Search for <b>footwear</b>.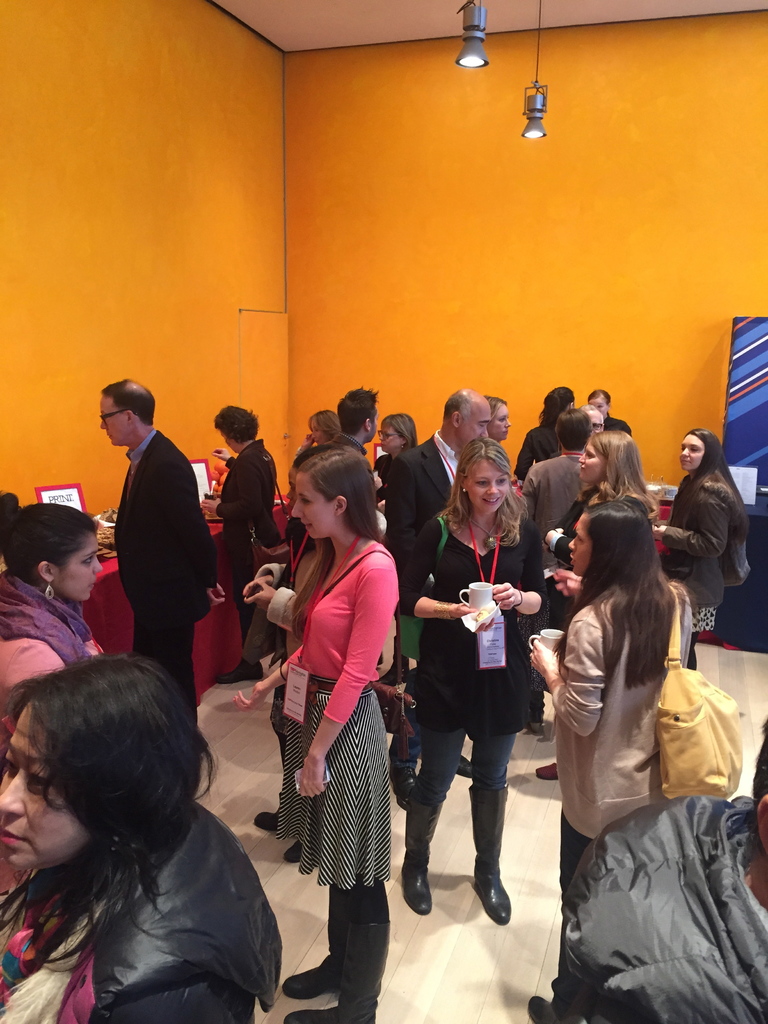
Found at {"left": 529, "top": 991, "right": 559, "bottom": 1023}.
